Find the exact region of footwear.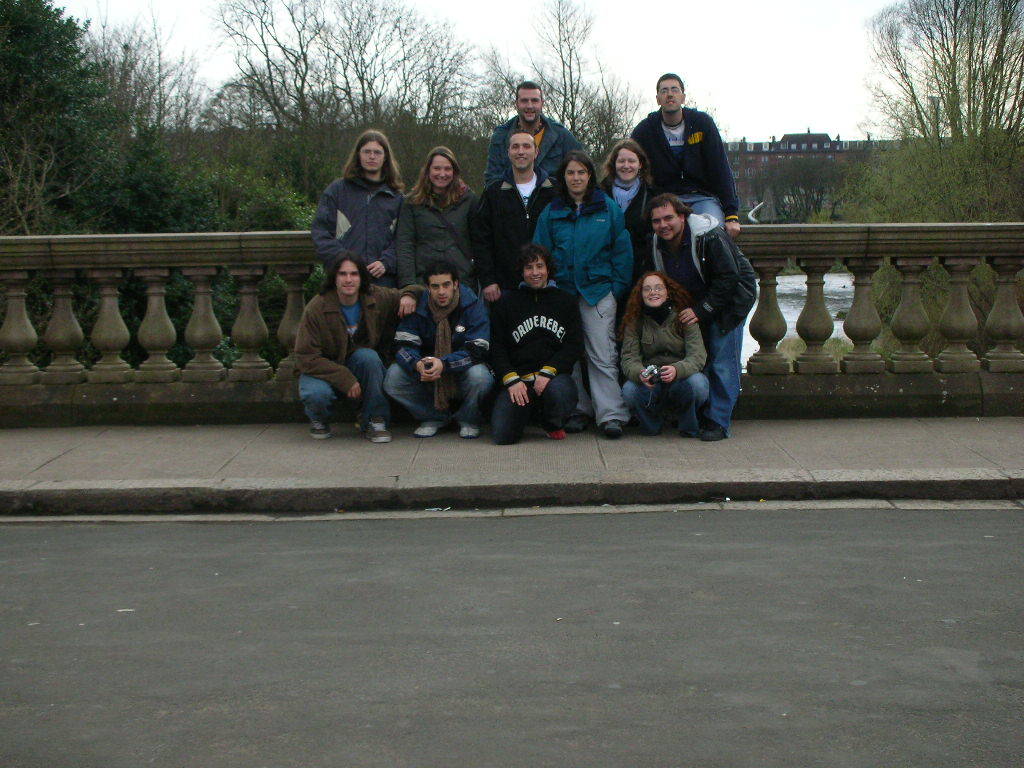
Exact region: [x1=598, y1=419, x2=626, y2=439].
